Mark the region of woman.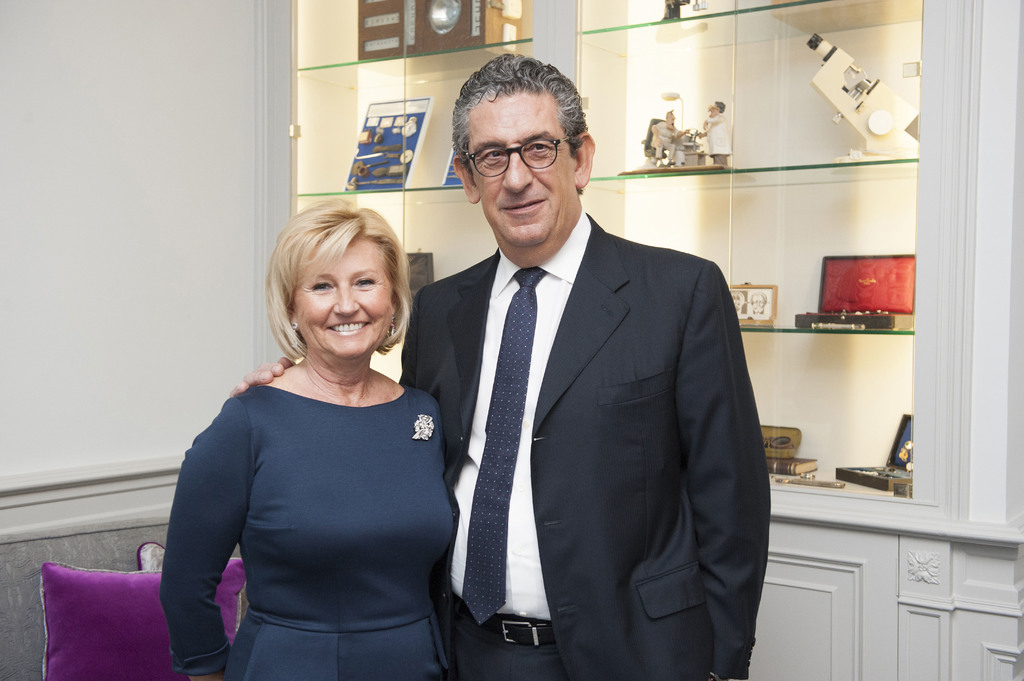
Region: 160:193:474:680.
